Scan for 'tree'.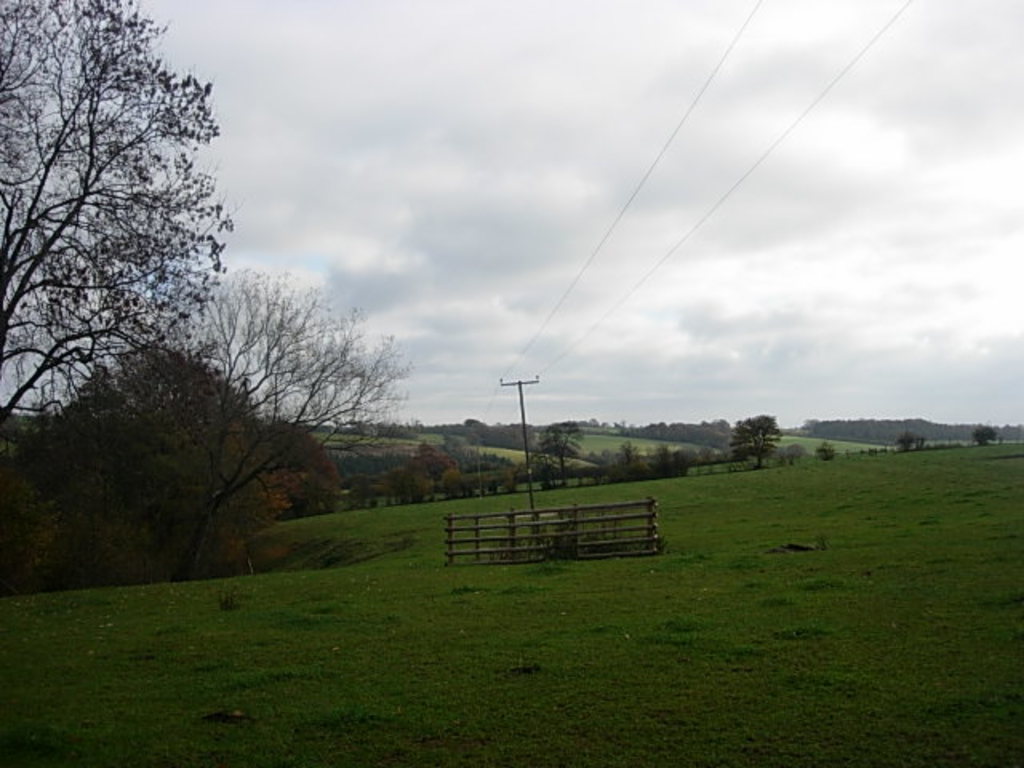
Scan result: {"left": 530, "top": 414, "right": 584, "bottom": 499}.
